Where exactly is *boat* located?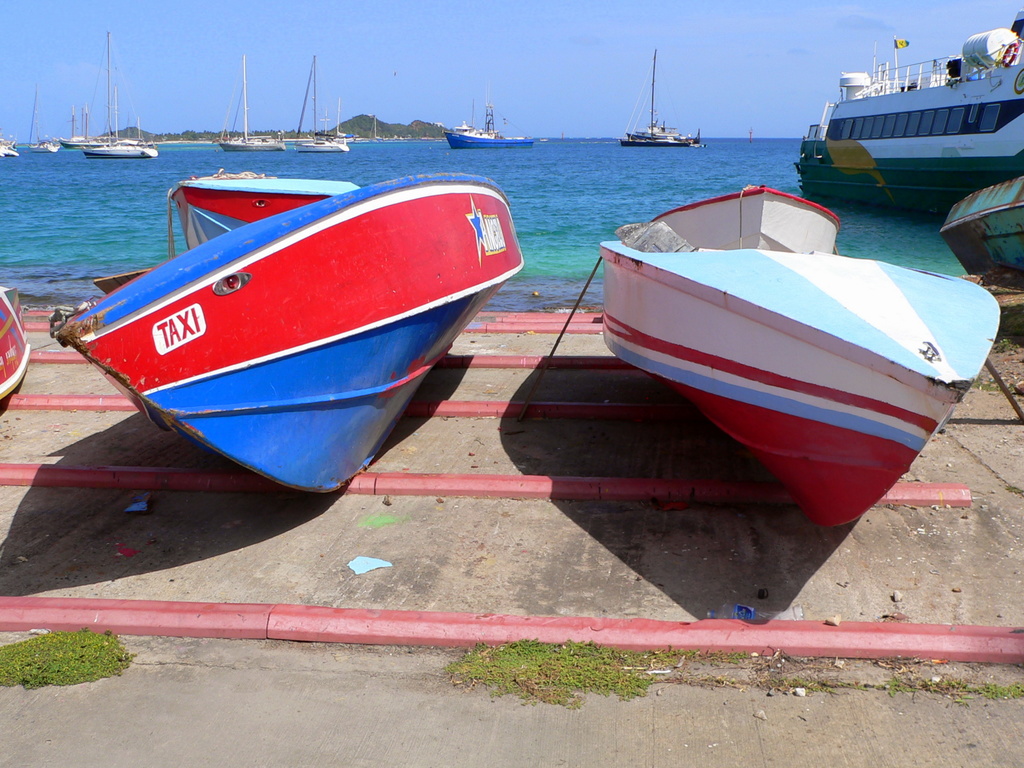
Its bounding box is (x1=622, y1=51, x2=701, y2=147).
